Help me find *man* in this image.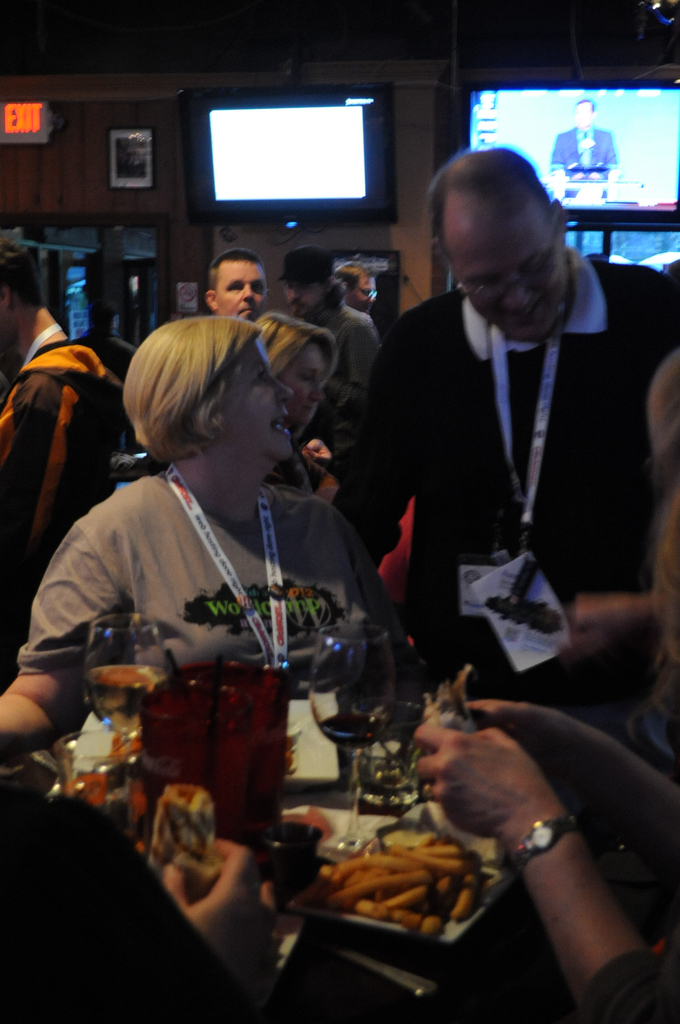
Found it: [346, 265, 381, 314].
